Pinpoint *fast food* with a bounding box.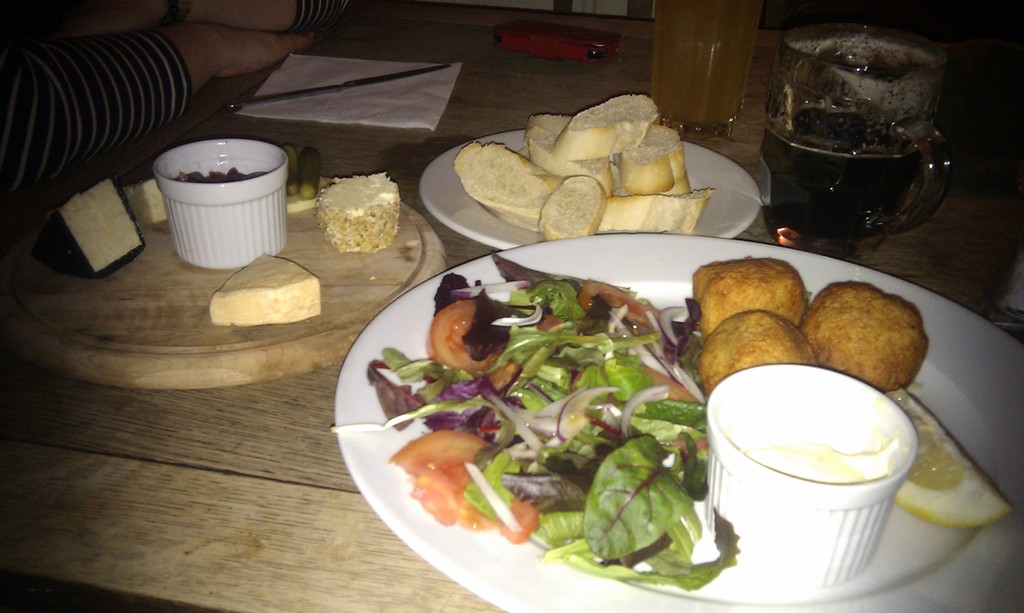
604:132:692:196.
